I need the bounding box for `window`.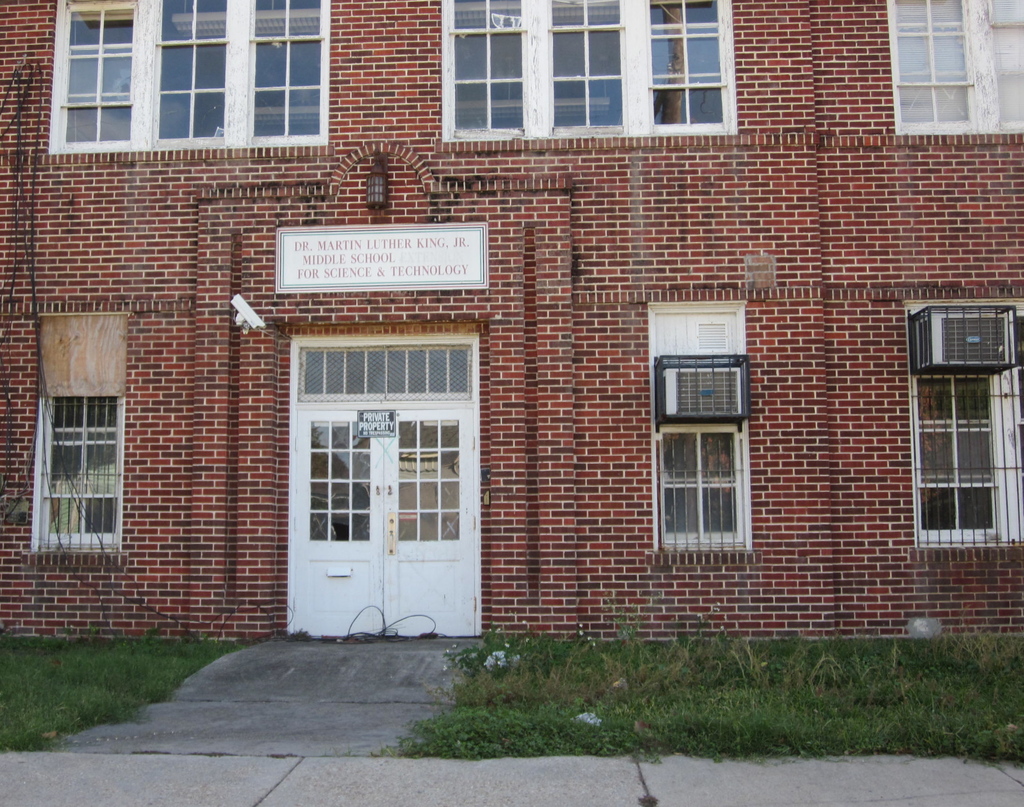
Here it is: (x1=884, y1=0, x2=1020, y2=133).
